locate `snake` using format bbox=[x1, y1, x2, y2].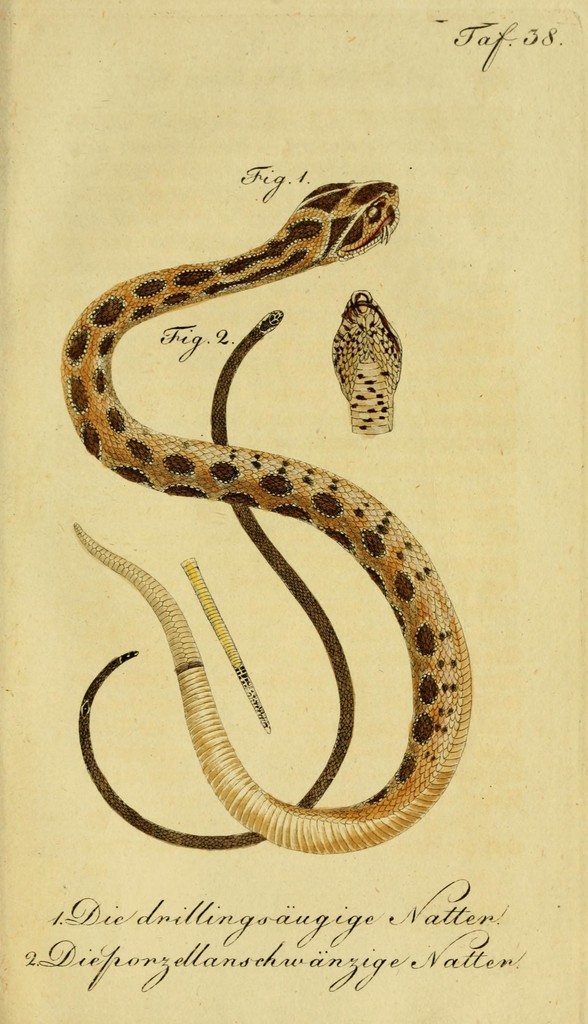
bbox=[332, 290, 408, 435].
